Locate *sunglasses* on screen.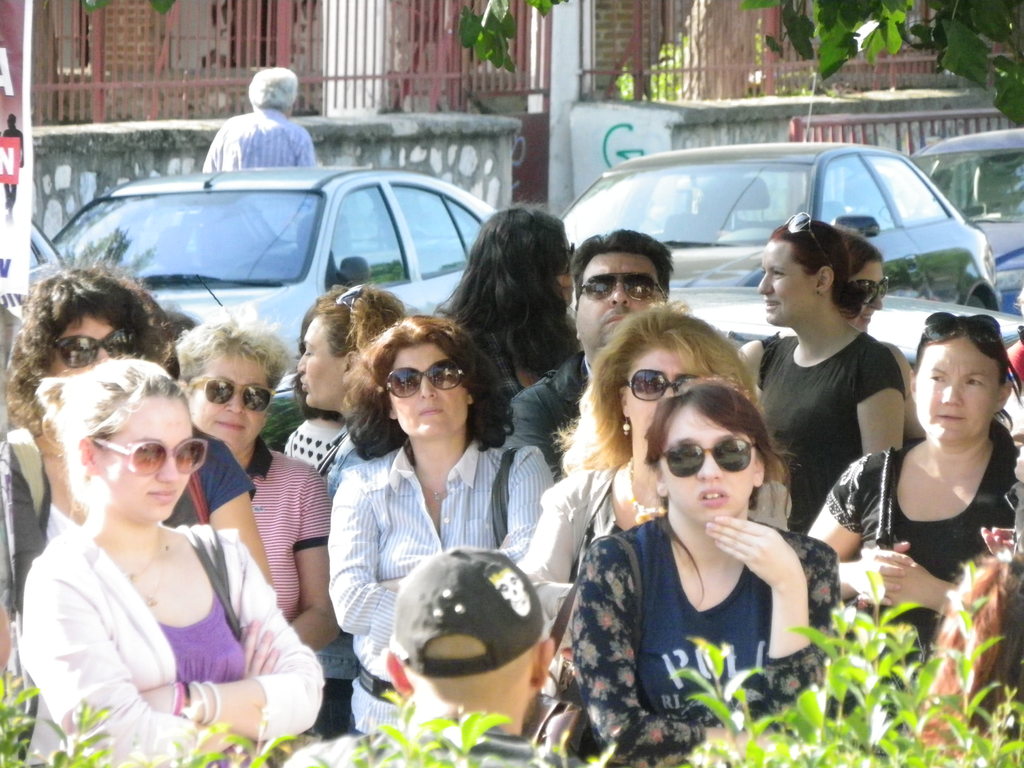
On screen at x1=622 y1=364 x2=695 y2=400.
